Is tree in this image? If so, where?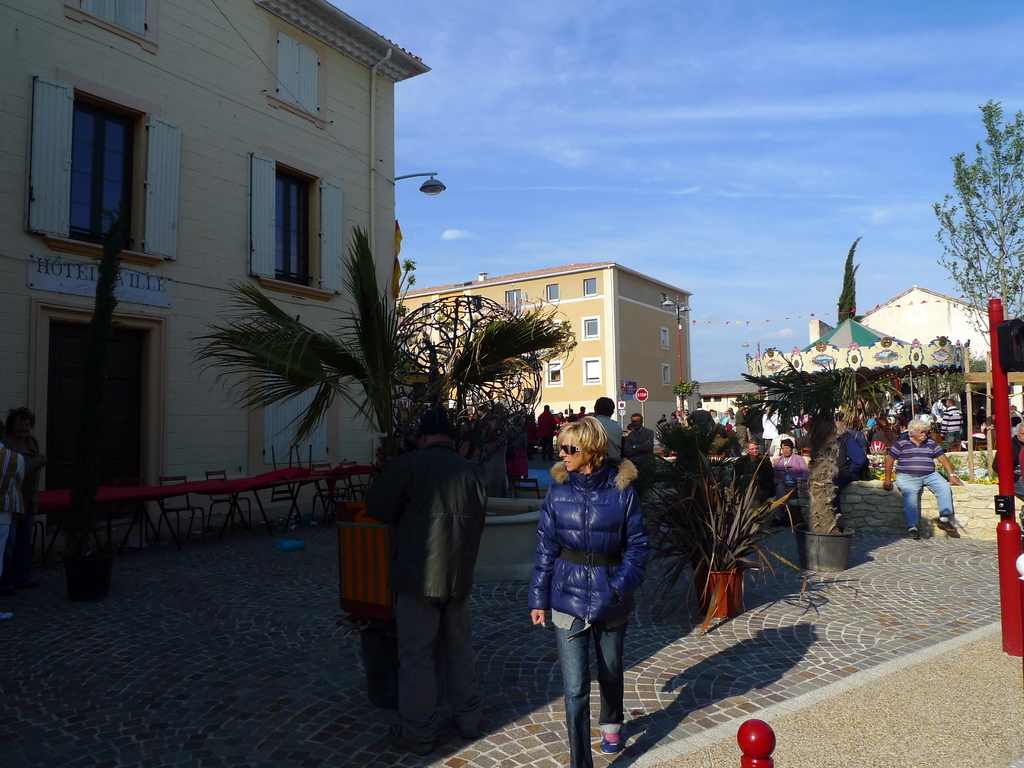
Yes, at 840/234/861/323.
